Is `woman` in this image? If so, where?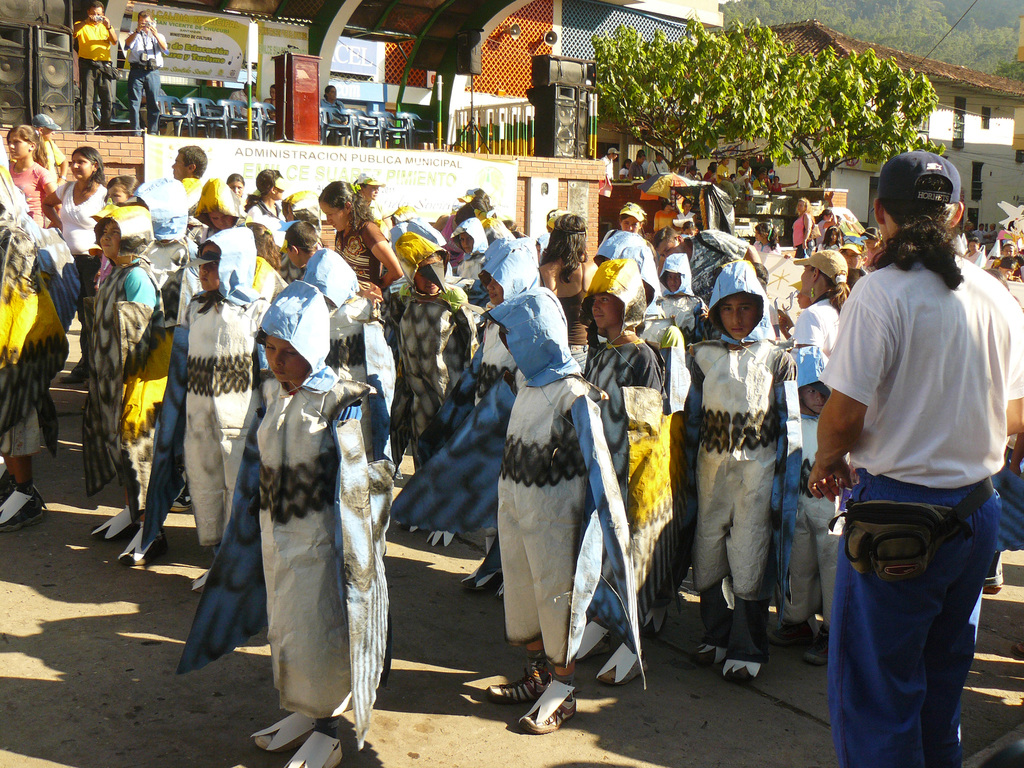
Yes, at <region>792, 196, 812, 258</region>.
